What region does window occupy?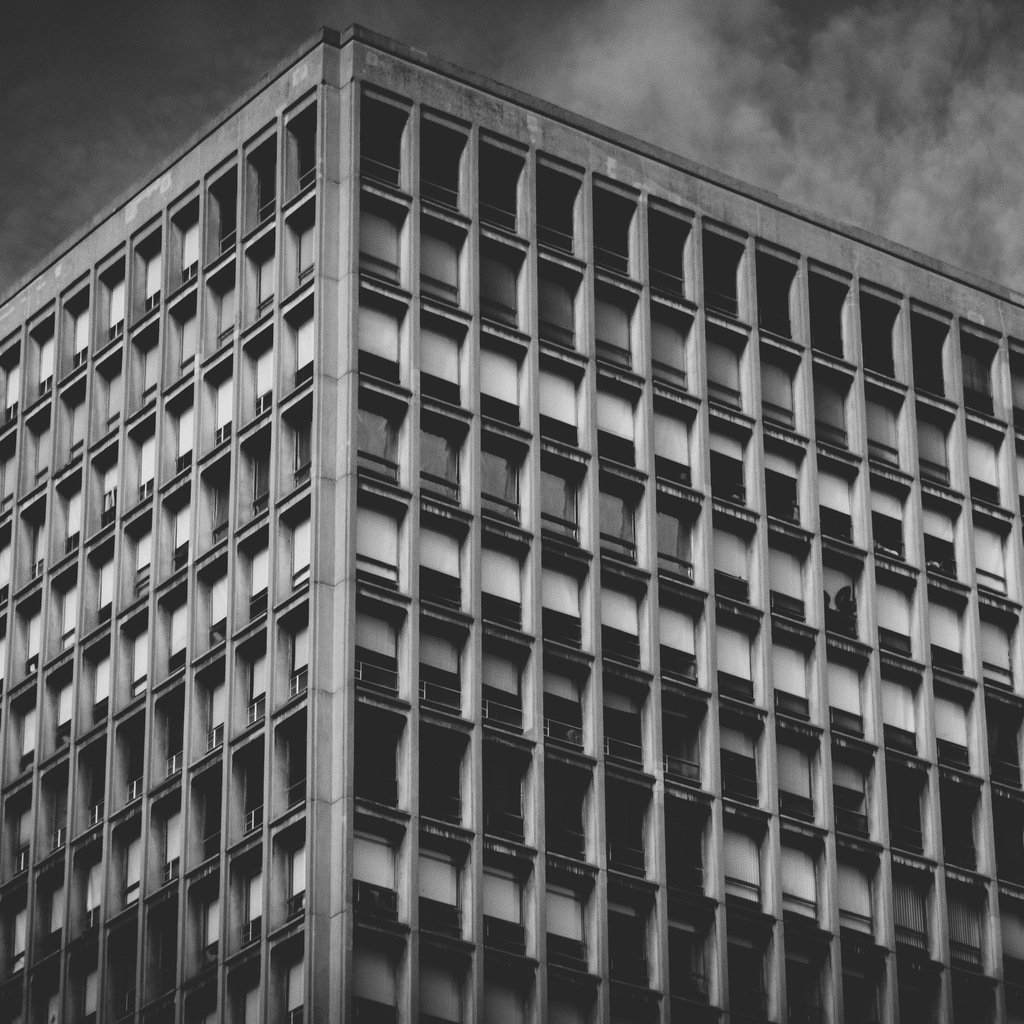
crop(597, 665, 655, 772).
